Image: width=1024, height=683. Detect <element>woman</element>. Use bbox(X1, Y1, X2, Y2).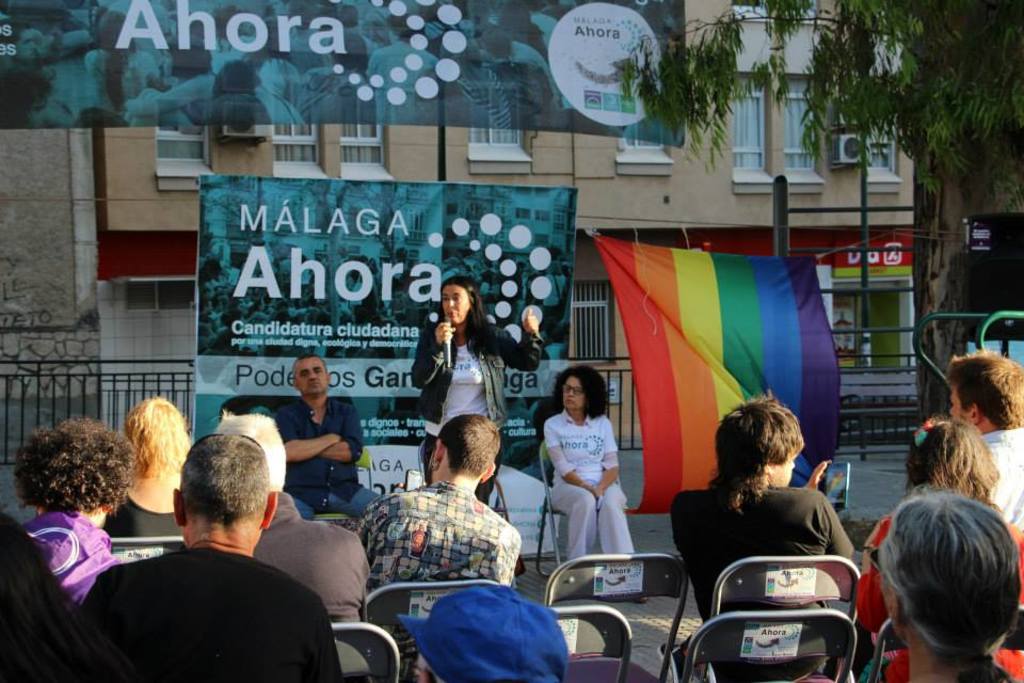
bbox(537, 370, 636, 581).
